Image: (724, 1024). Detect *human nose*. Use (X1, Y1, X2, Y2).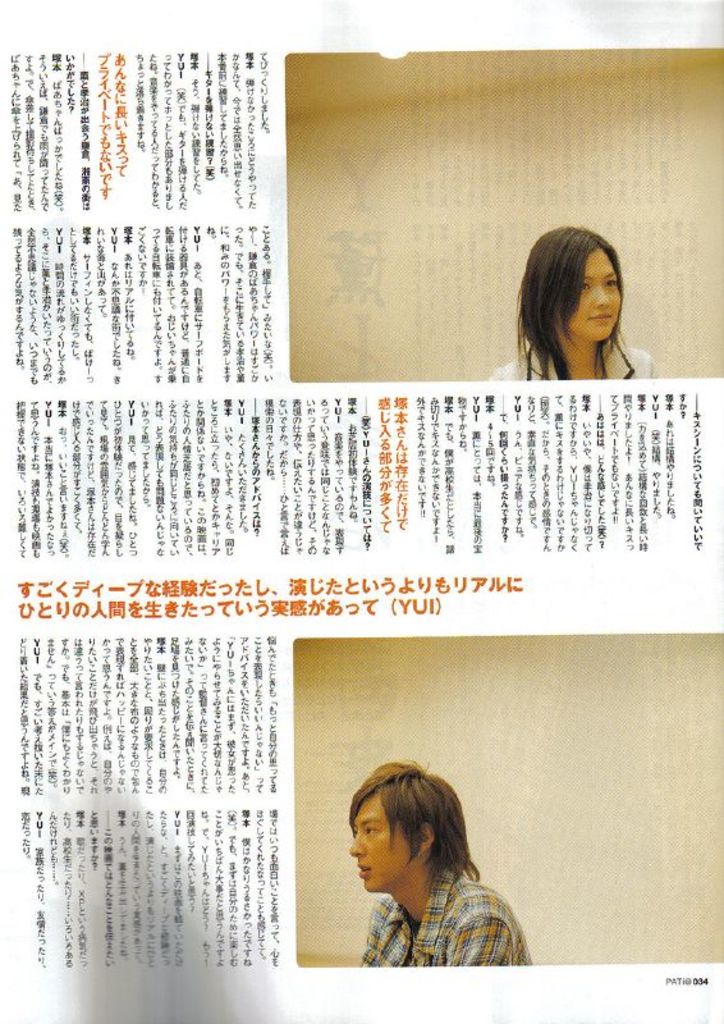
(348, 831, 365, 859).
